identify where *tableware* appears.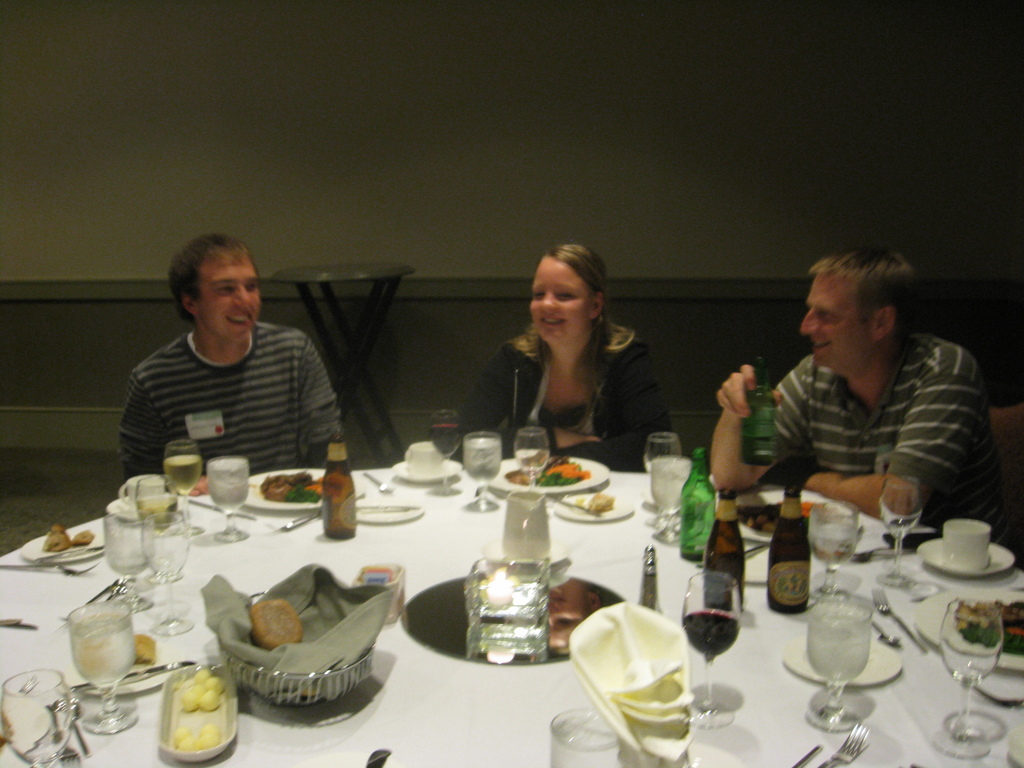
Appears at locate(710, 481, 832, 545).
